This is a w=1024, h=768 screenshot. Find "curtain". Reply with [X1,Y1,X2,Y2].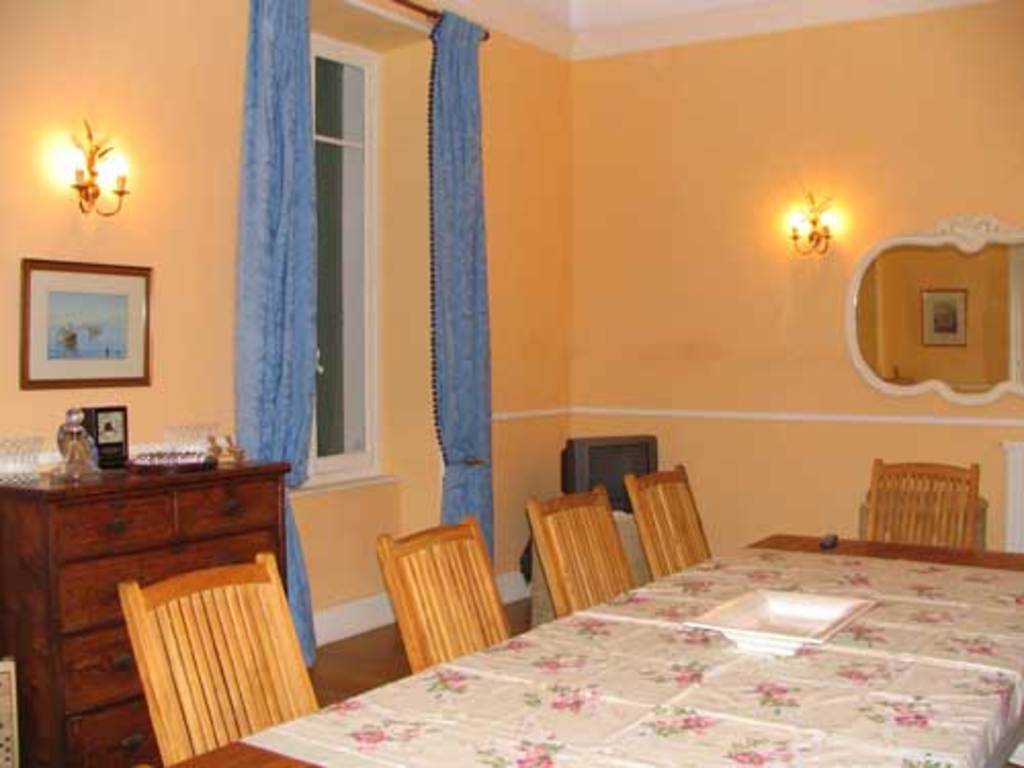
[438,8,492,549].
